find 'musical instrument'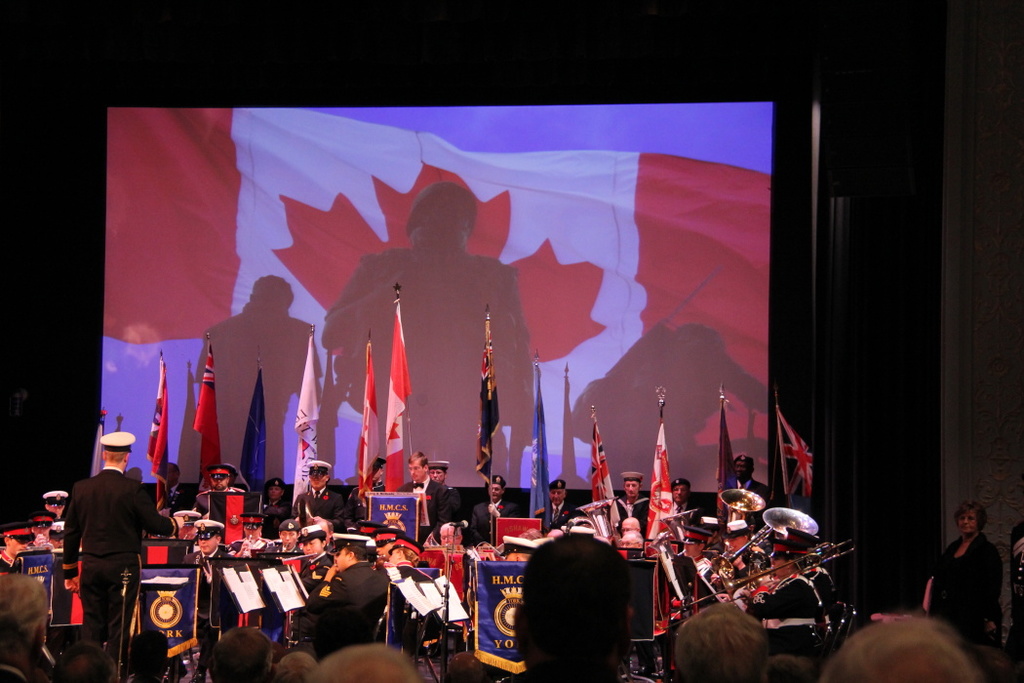
(x1=704, y1=526, x2=782, y2=572)
